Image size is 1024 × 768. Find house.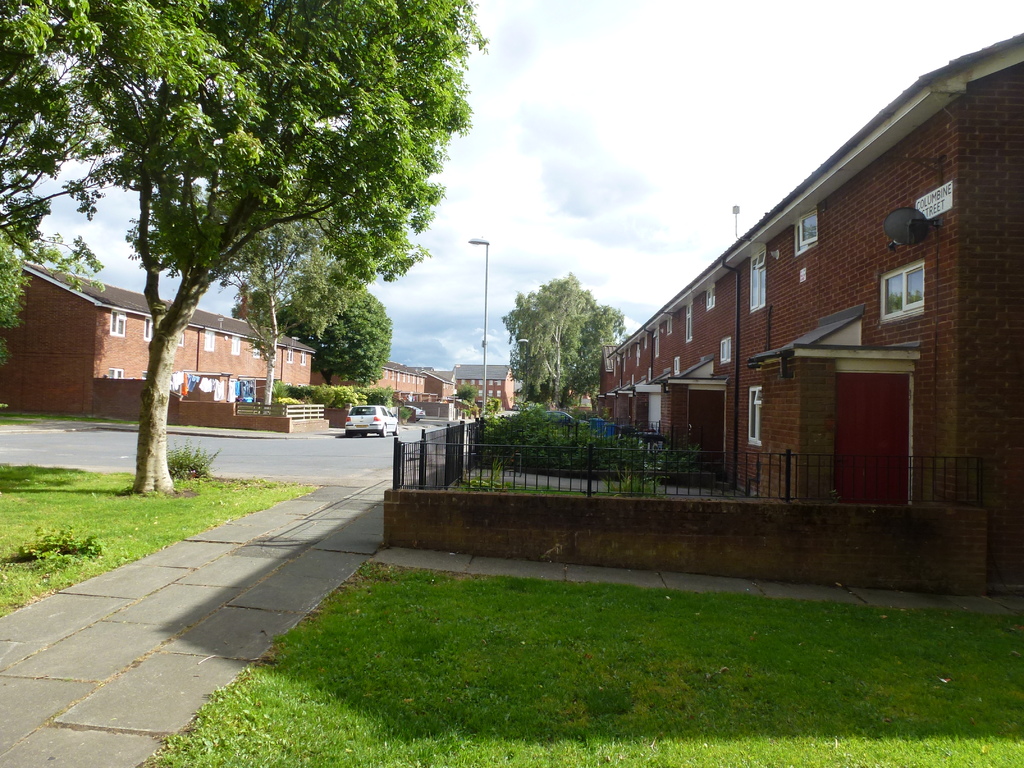
[600,32,1023,596].
